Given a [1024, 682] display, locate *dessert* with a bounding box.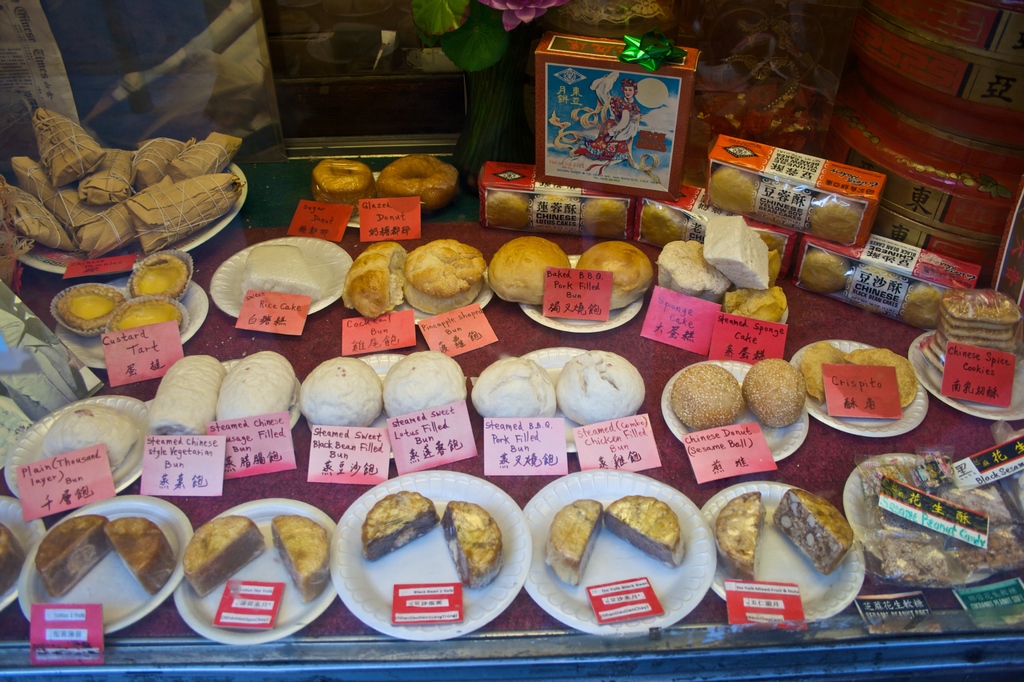
Located: crop(769, 485, 848, 572).
